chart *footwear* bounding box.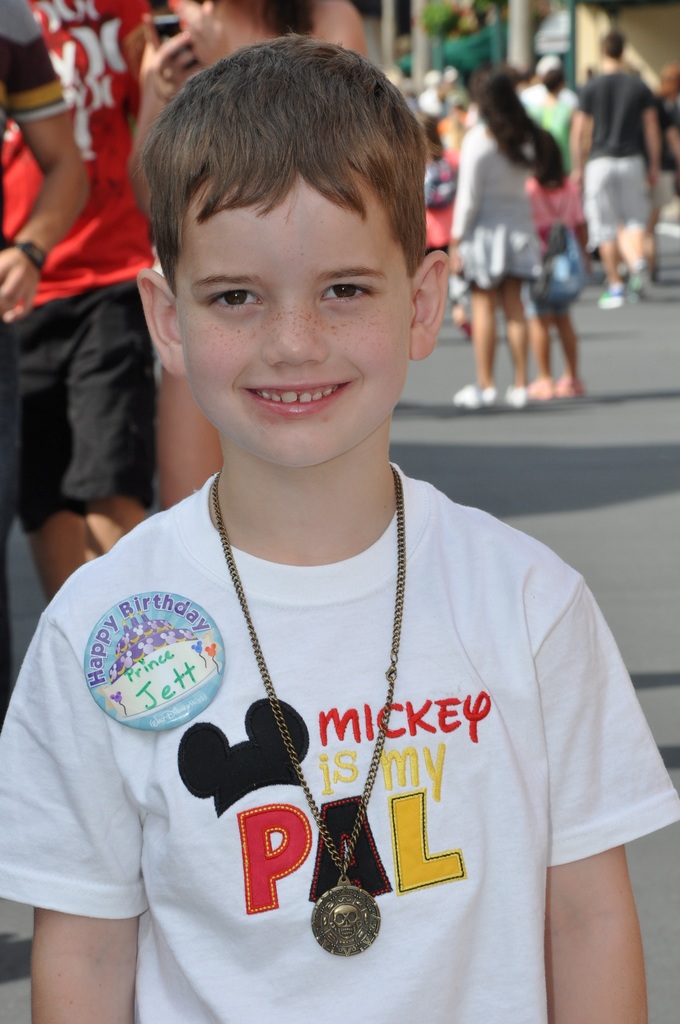
Charted: [596, 288, 627, 312].
